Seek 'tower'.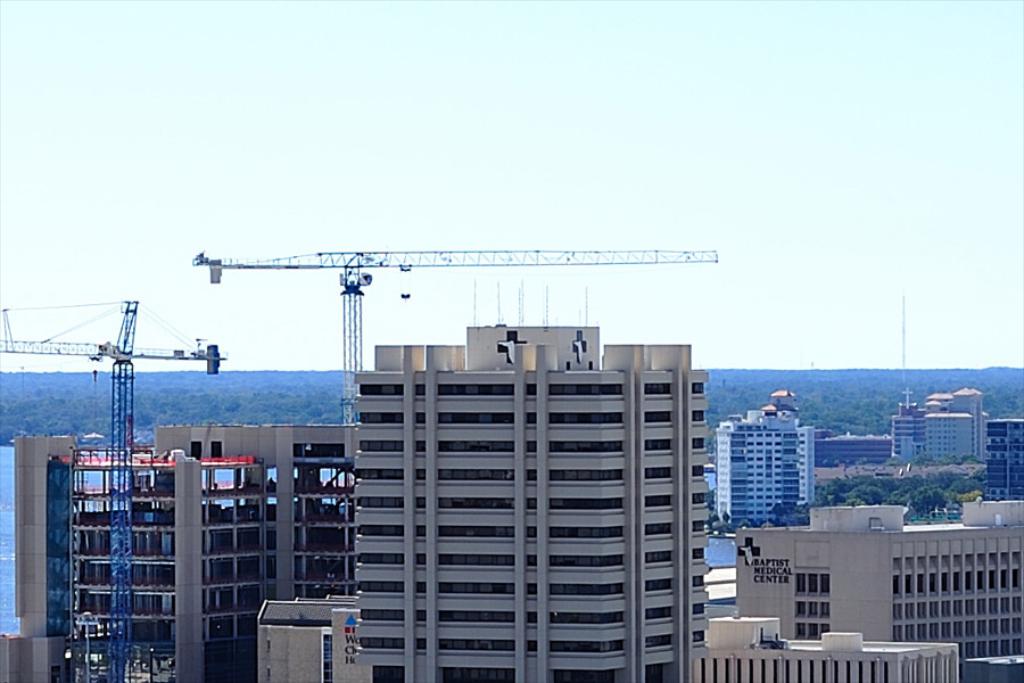
<region>707, 396, 820, 541</region>.
